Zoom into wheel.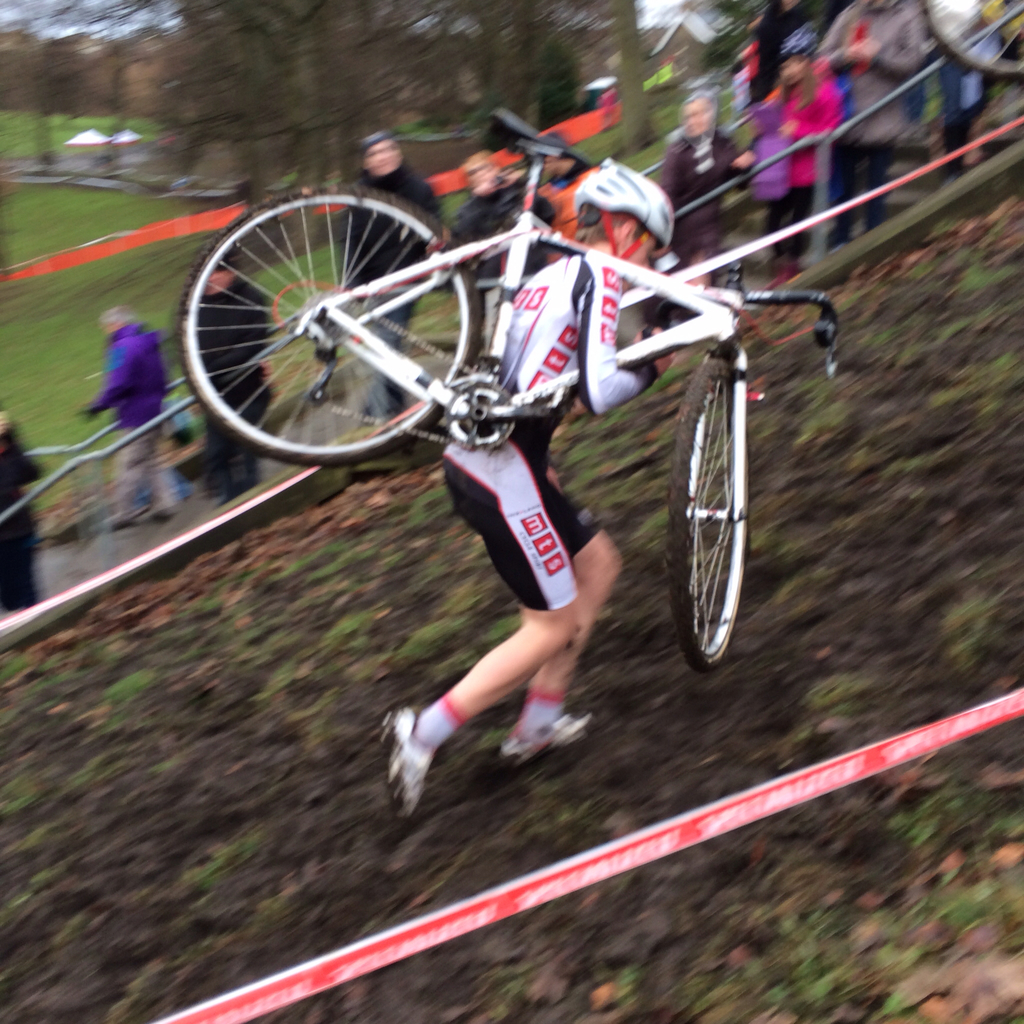
Zoom target: bbox(917, 0, 1023, 81).
